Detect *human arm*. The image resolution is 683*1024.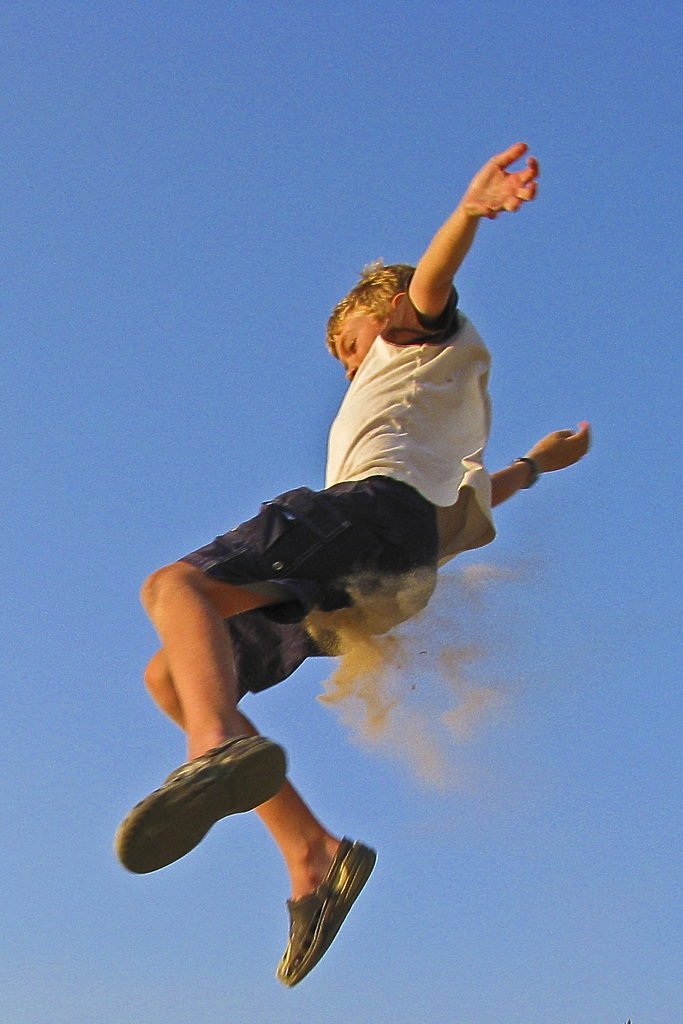
{"x1": 398, "y1": 146, "x2": 533, "y2": 342}.
